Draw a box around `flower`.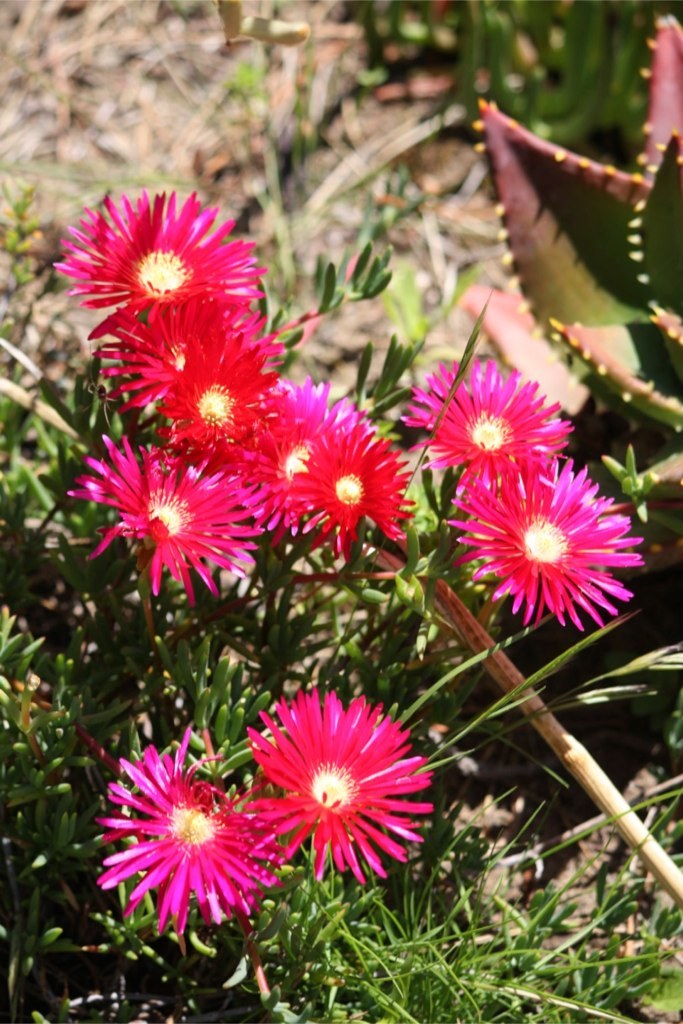
x1=50, y1=187, x2=263, y2=341.
